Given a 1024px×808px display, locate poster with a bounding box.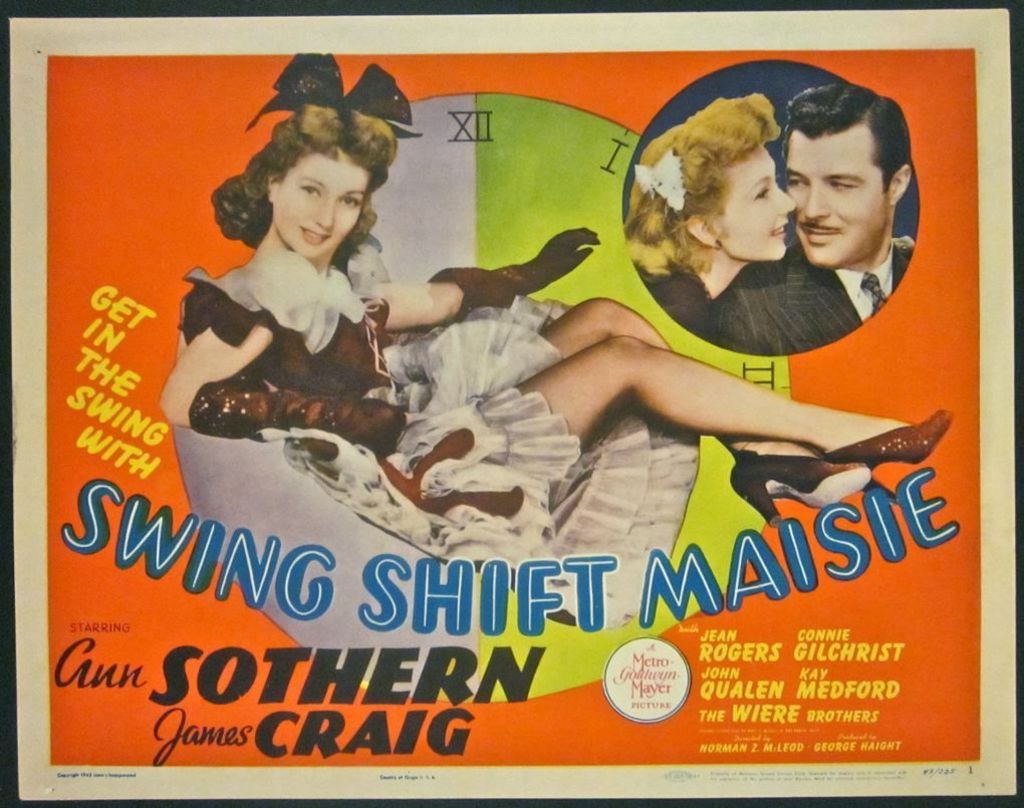
Located: {"left": 0, "top": 20, "right": 1022, "bottom": 807}.
